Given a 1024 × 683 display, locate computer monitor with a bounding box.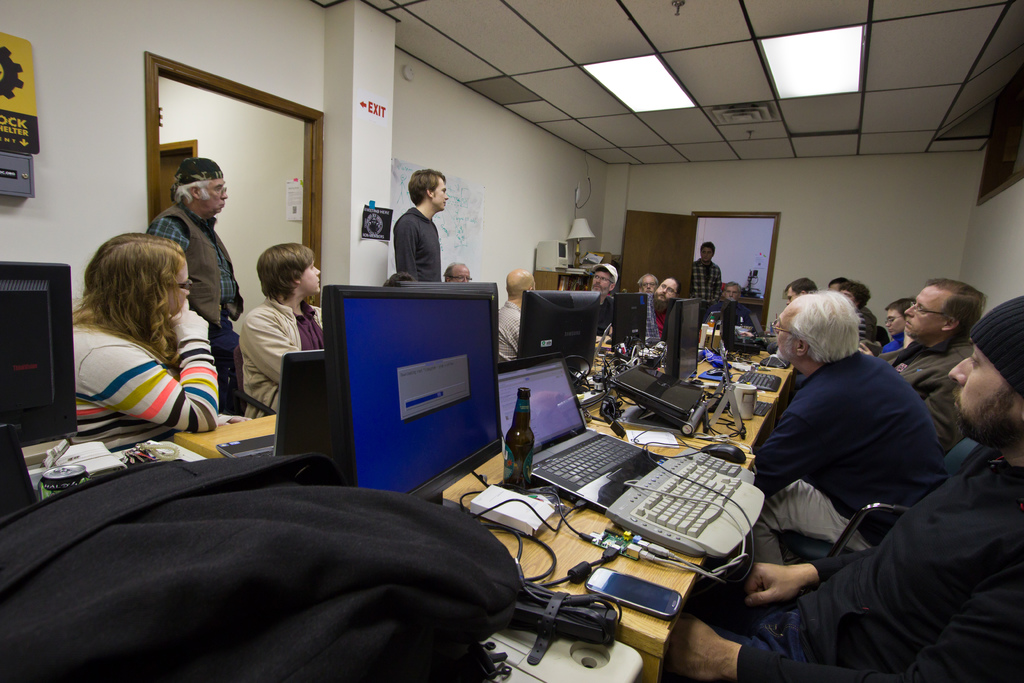
Located: 303/284/504/493.
